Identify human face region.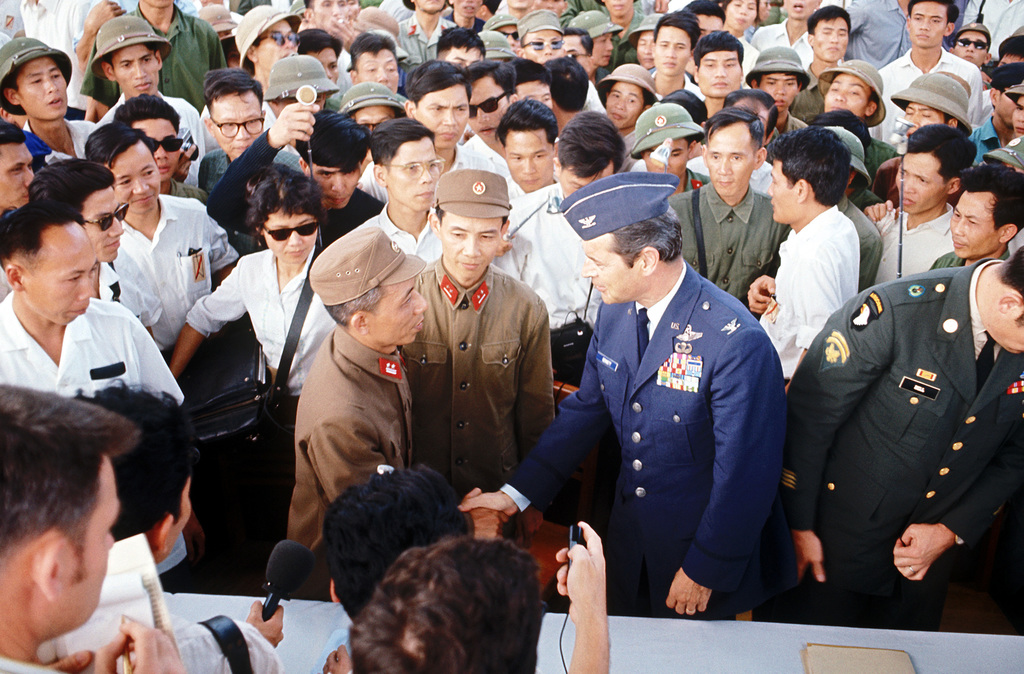
Region: [169,465,202,560].
